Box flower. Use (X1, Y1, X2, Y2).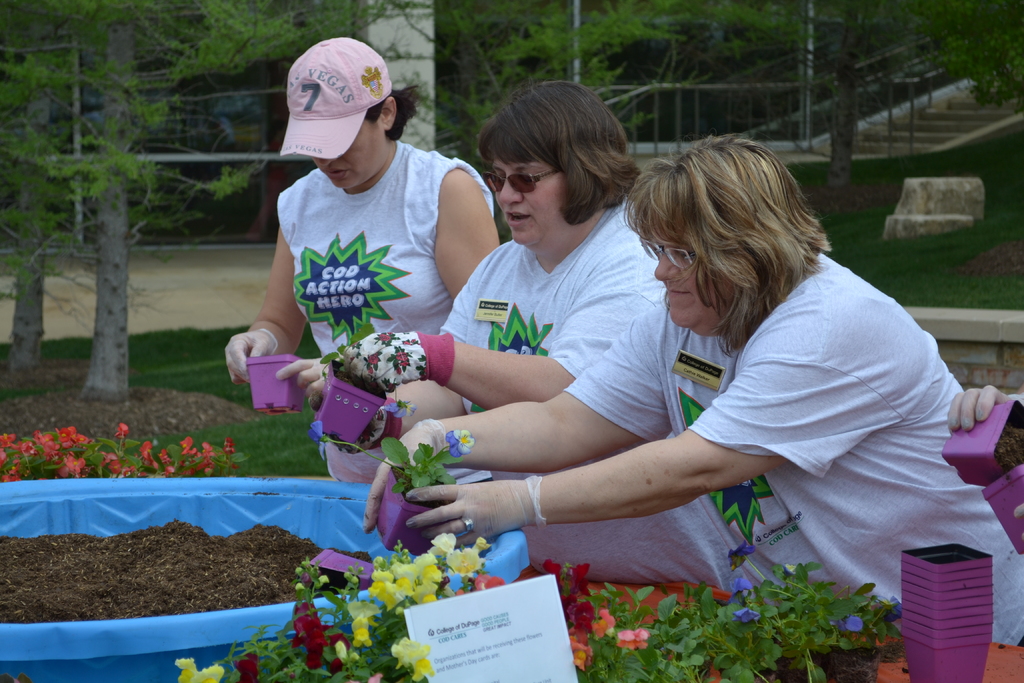
(733, 539, 753, 563).
